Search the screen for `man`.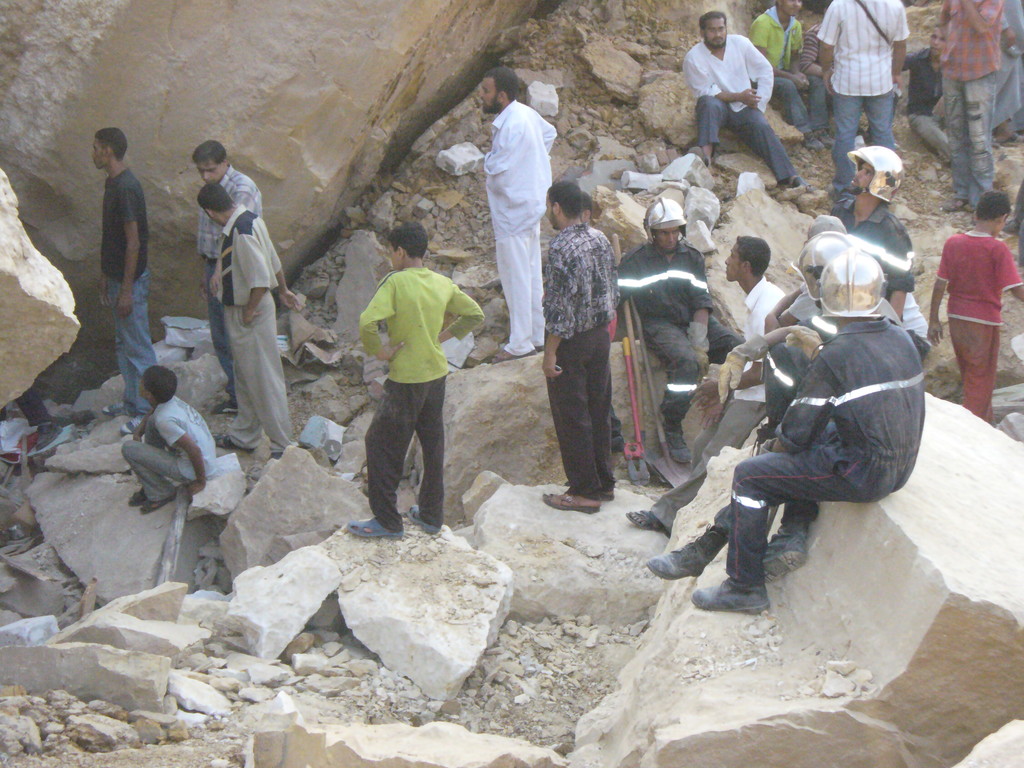
Found at 93 125 147 436.
